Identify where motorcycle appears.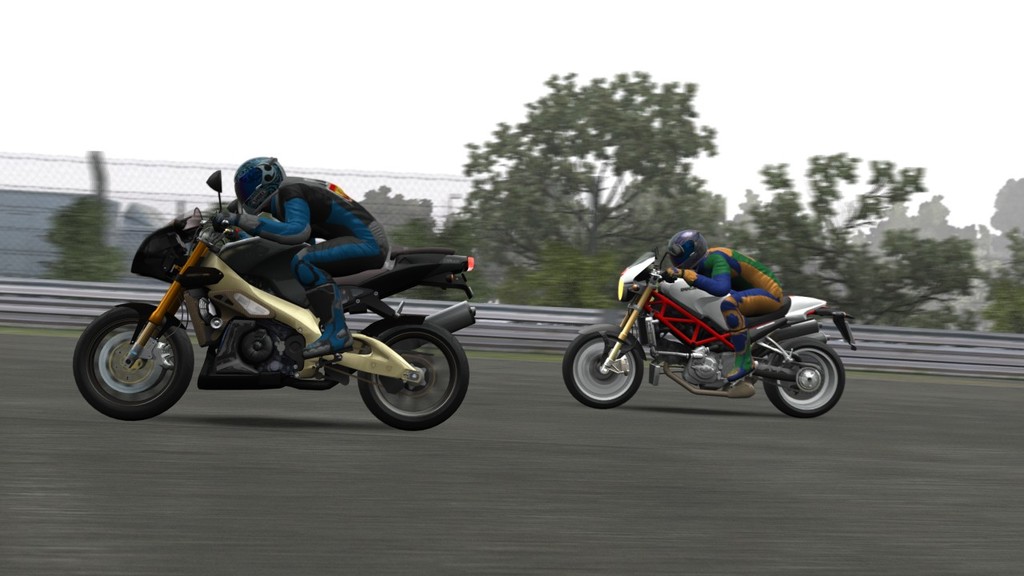
Appears at Rect(558, 239, 854, 418).
